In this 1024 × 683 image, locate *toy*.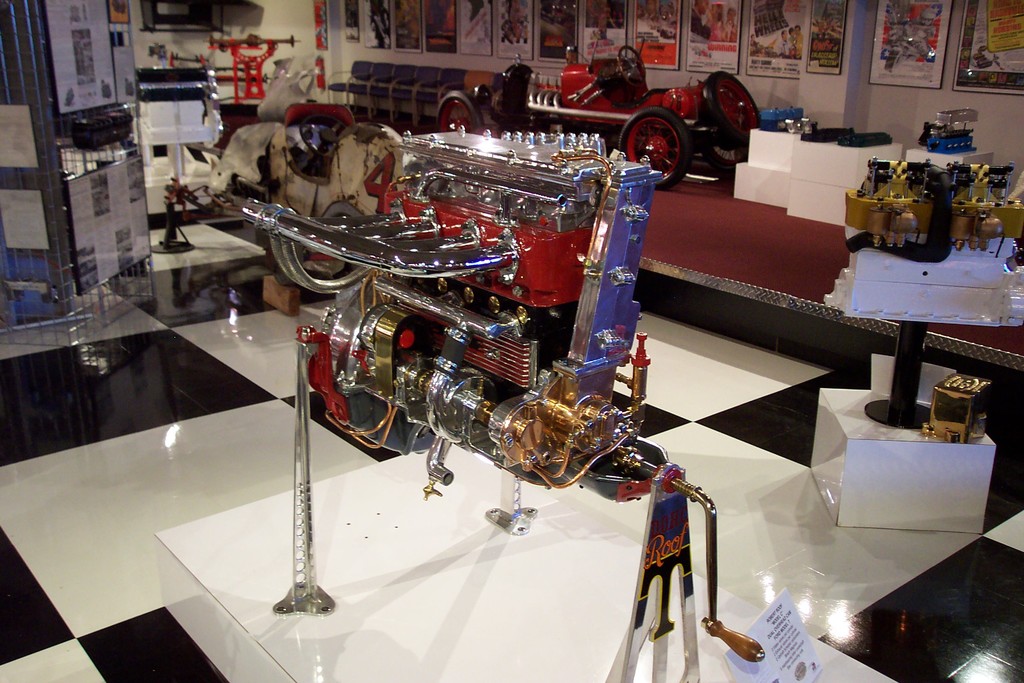
Bounding box: (left=219, top=49, right=762, bottom=668).
